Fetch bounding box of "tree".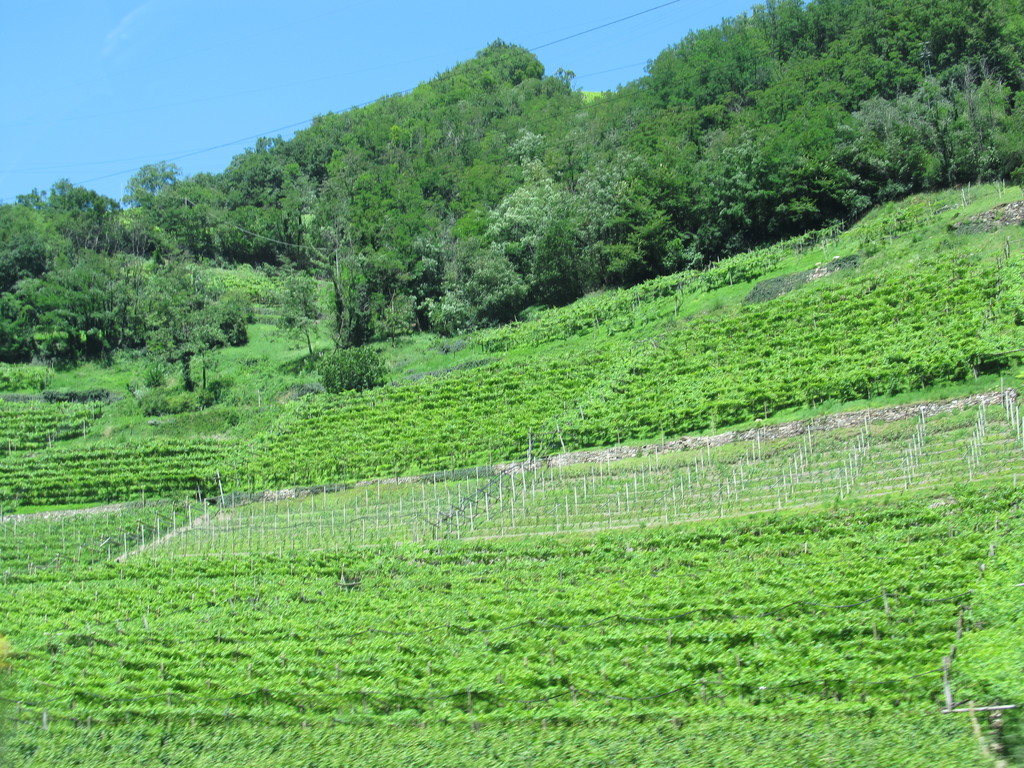
Bbox: {"left": 481, "top": 131, "right": 634, "bottom": 300}.
